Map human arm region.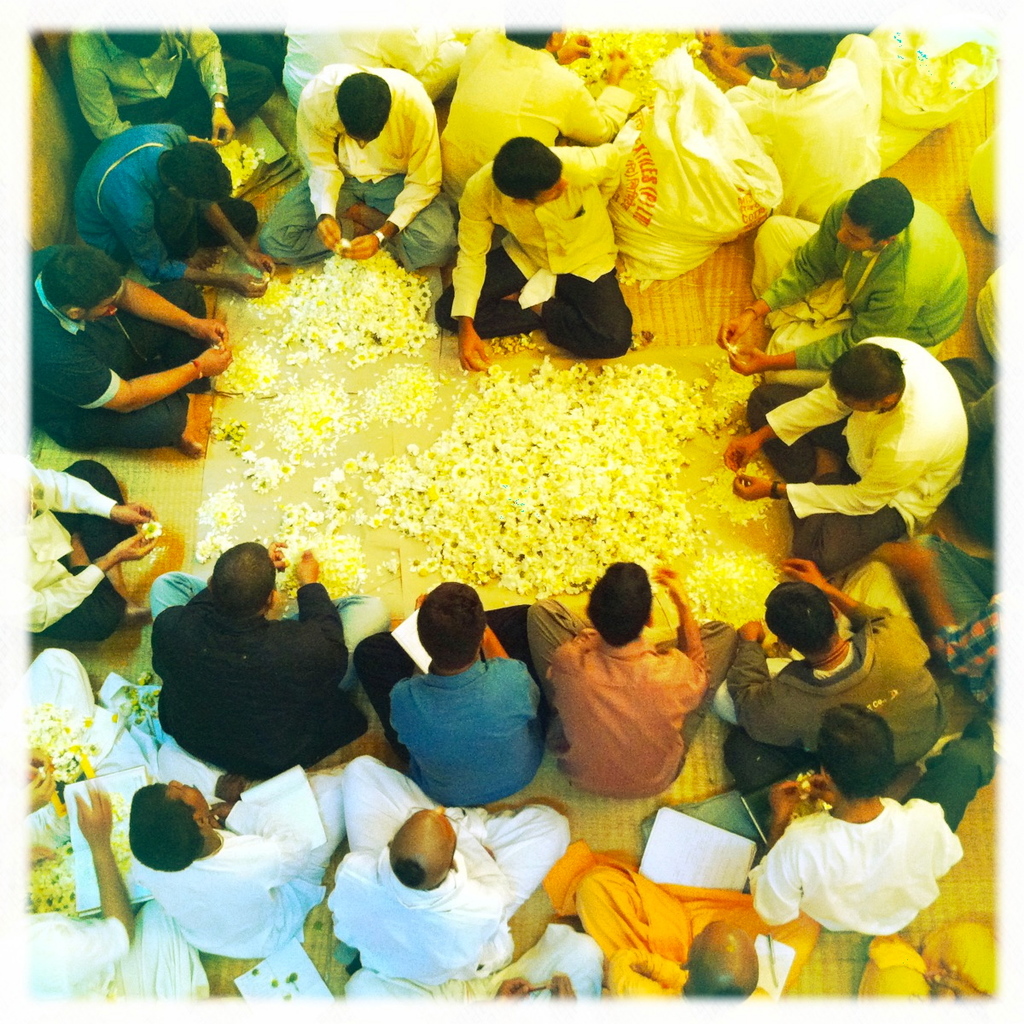
Mapped to Rect(30, 532, 162, 636).
